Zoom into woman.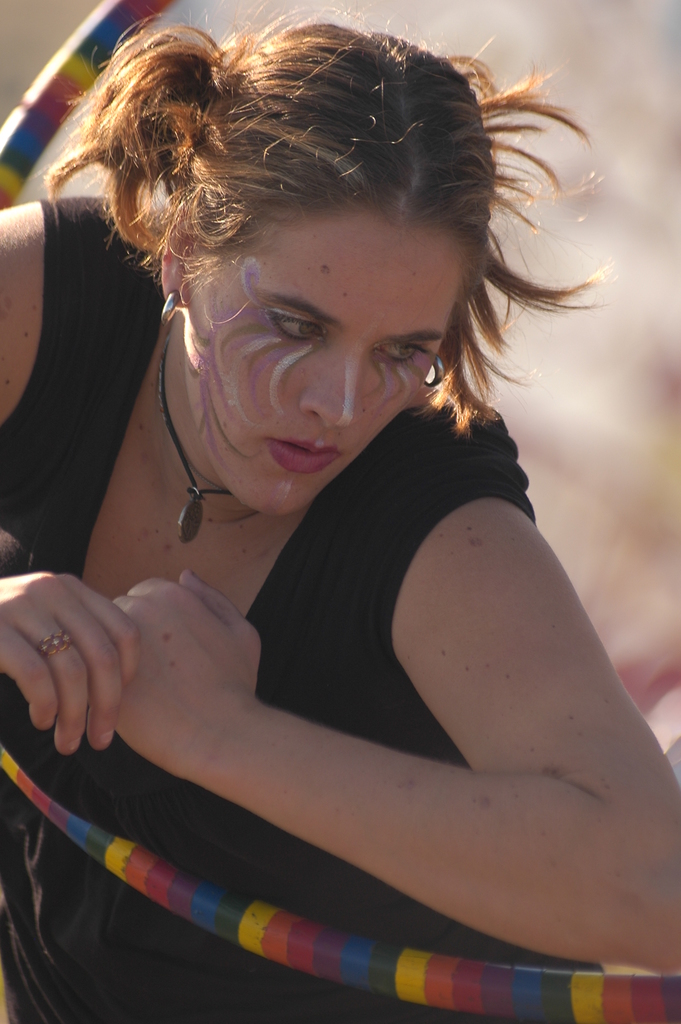
Zoom target: [x1=4, y1=20, x2=660, y2=1023].
